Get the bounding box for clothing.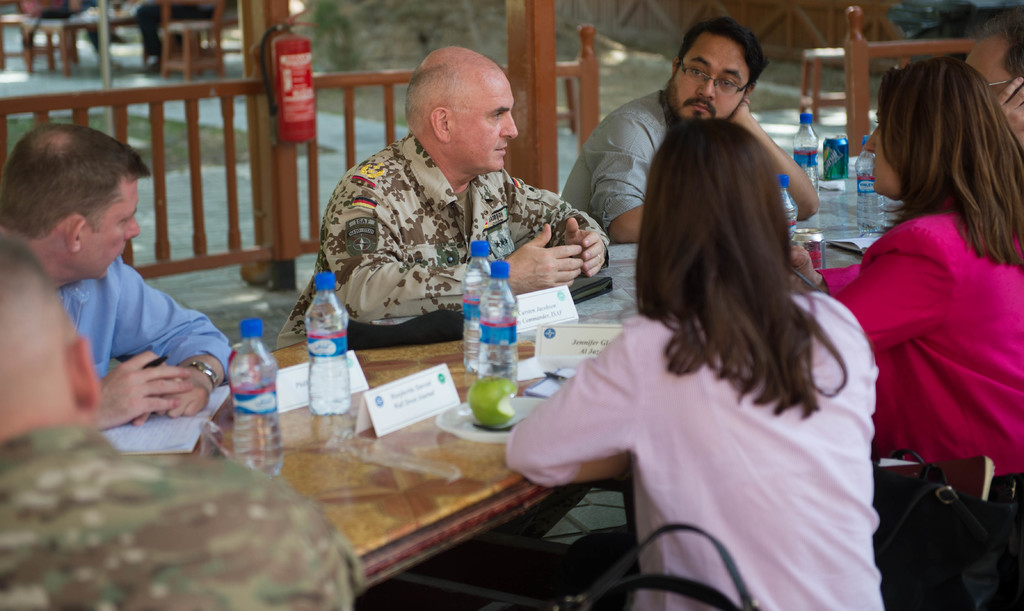
(left=1, top=418, right=357, bottom=610).
